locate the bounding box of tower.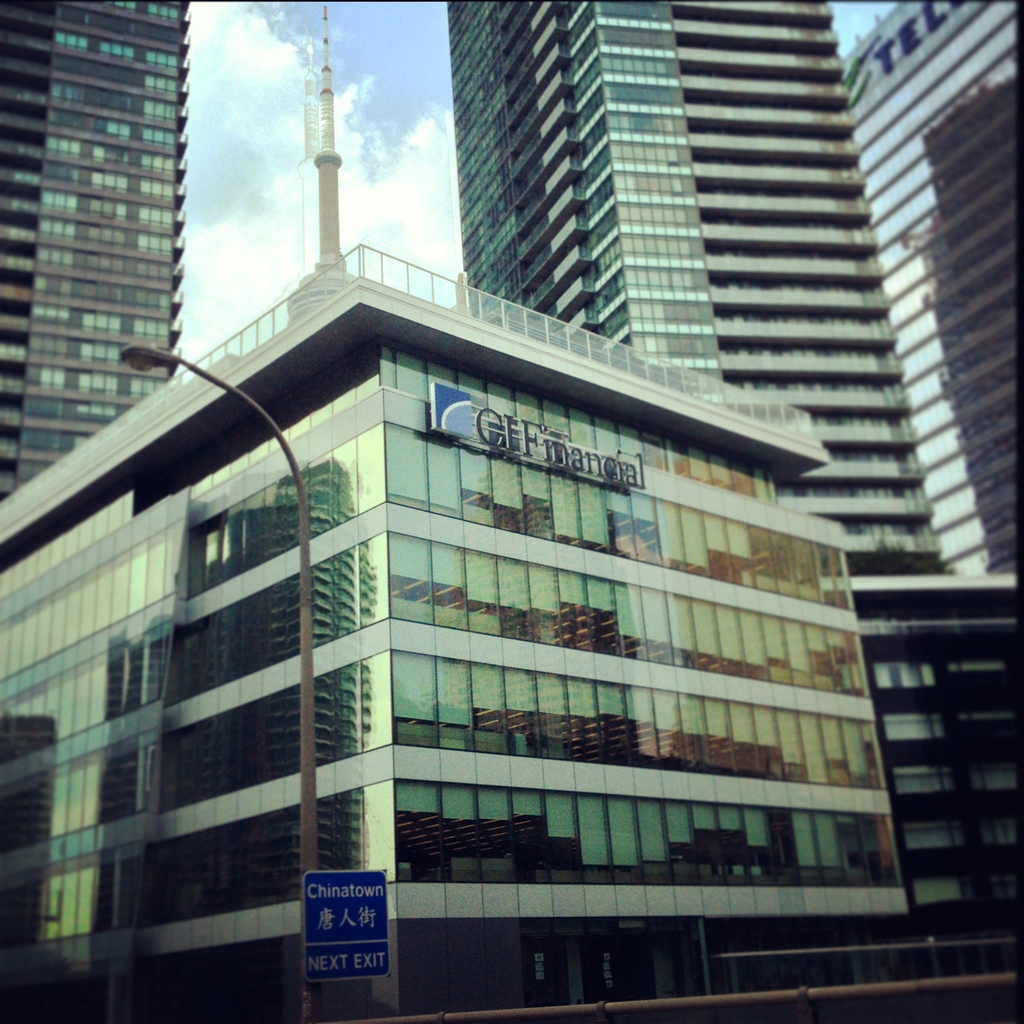
Bounding box: detection(456, 0, 945, 596).
